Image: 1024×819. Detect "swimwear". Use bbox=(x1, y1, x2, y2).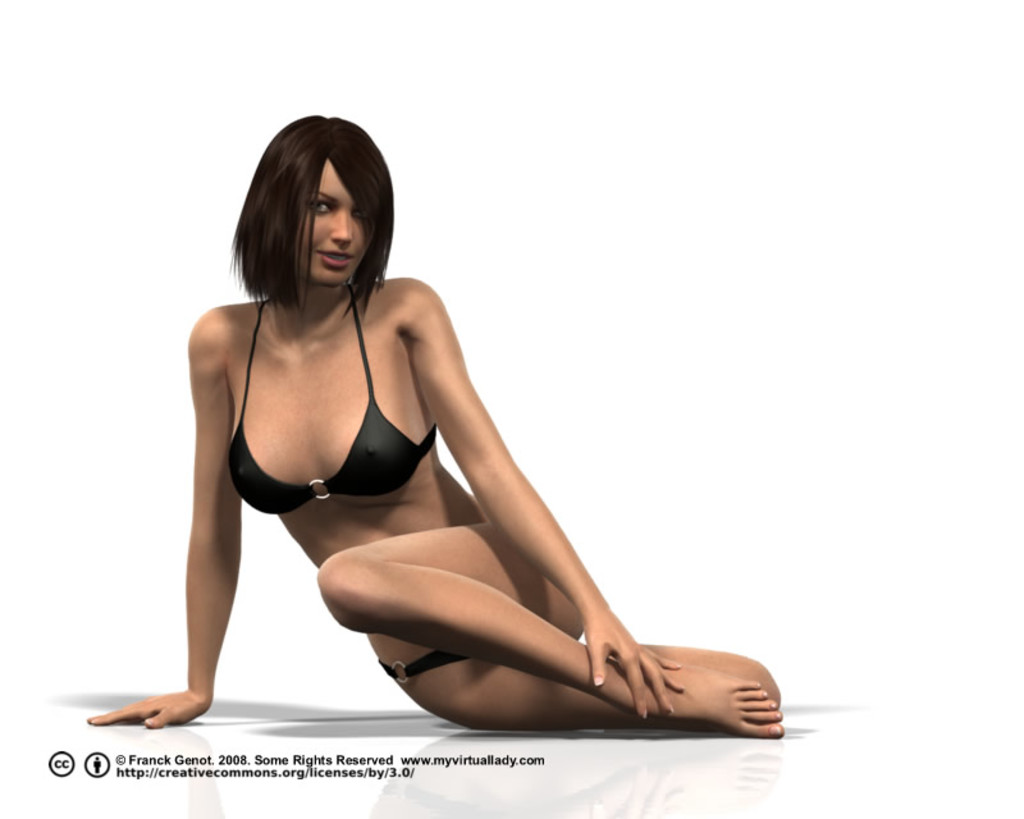
bbox=(372, 641, 477, 685).
